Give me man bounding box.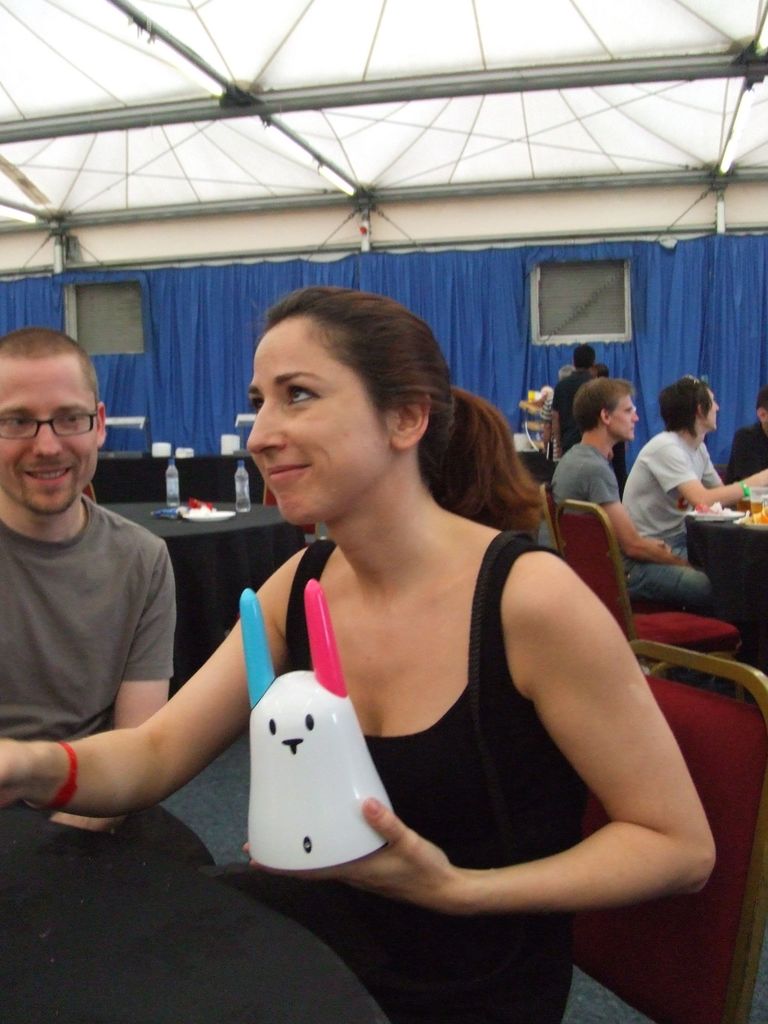
bbox=(549, 335, 598, 452).
